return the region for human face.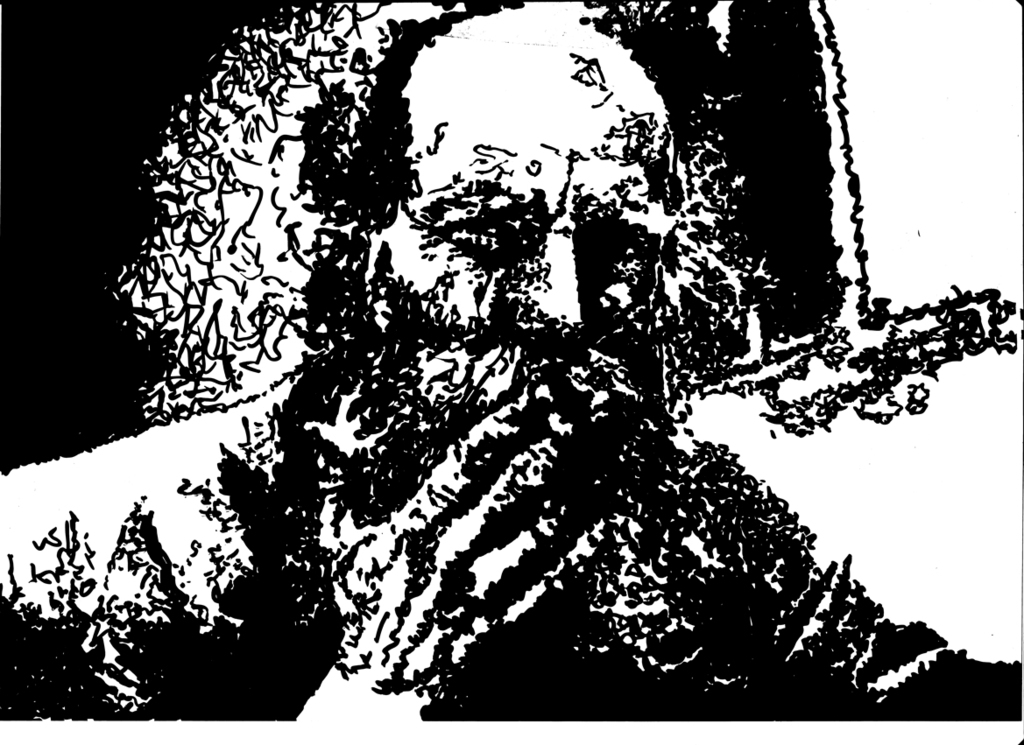
crop(381, 58, 681, 383).
